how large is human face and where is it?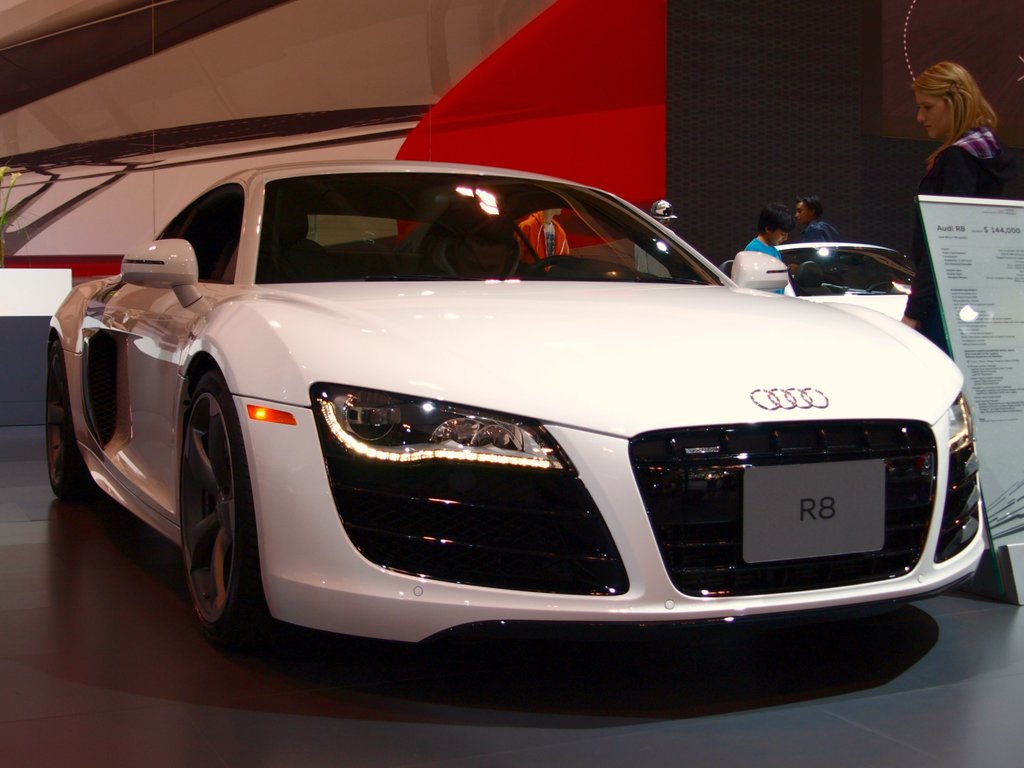
Bounding box: detection(793, 205, 814, 223).
